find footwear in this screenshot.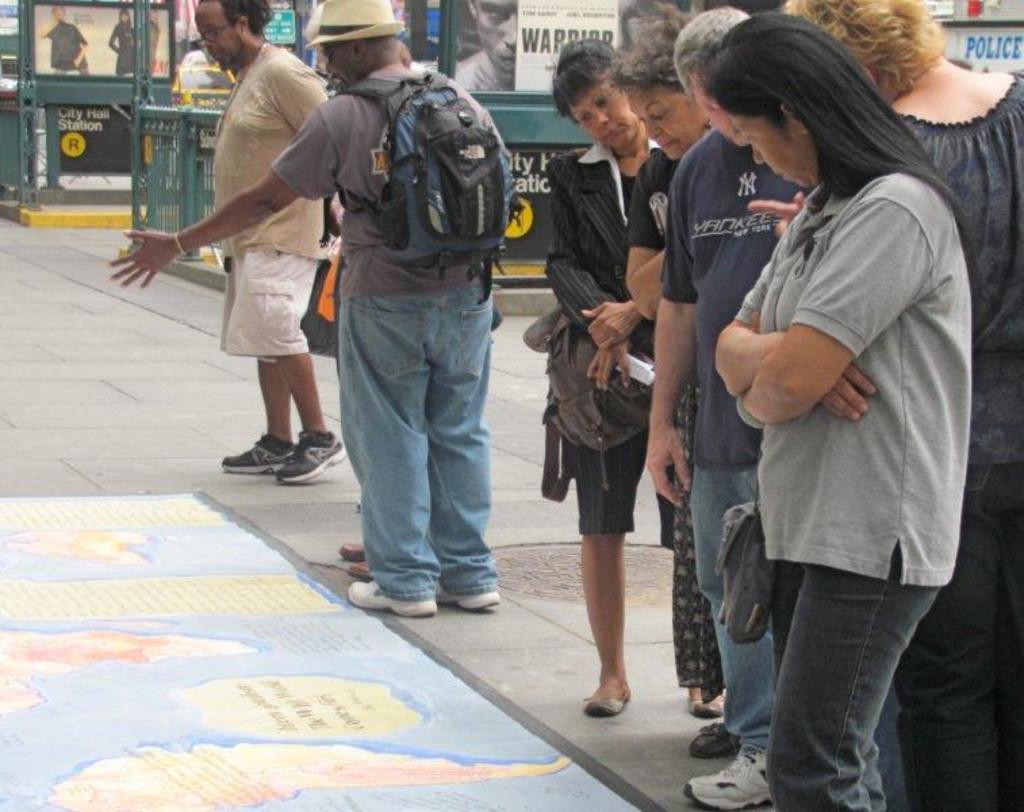
The bounding box for footwear is 337, 539, 371, 562.
